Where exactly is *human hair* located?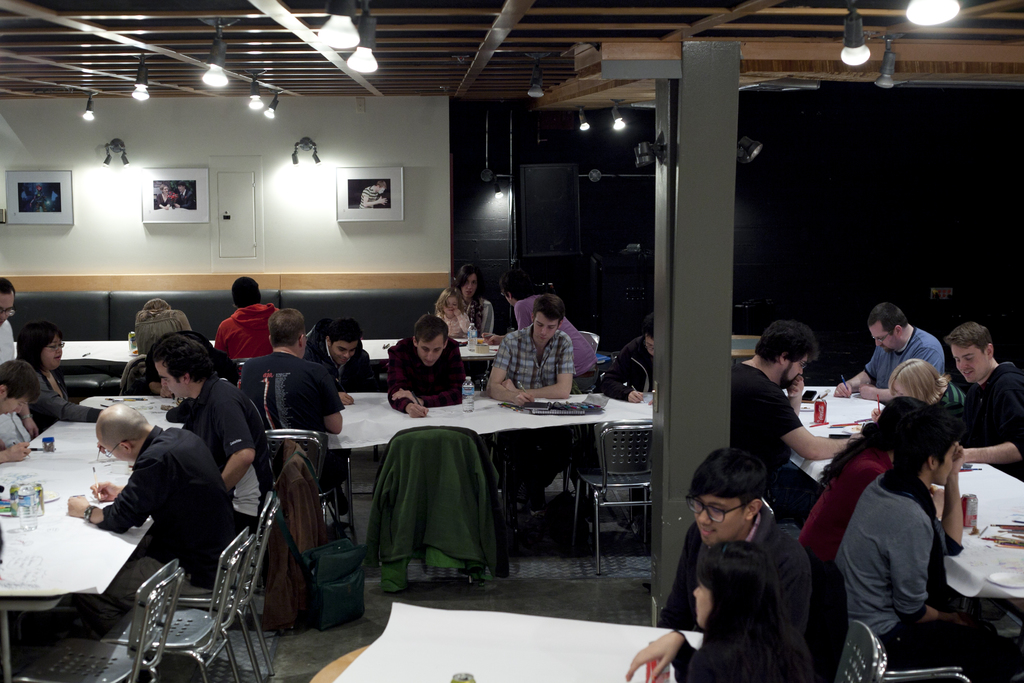
Its bounding box is bbox=[755, 317, 820, 368].
